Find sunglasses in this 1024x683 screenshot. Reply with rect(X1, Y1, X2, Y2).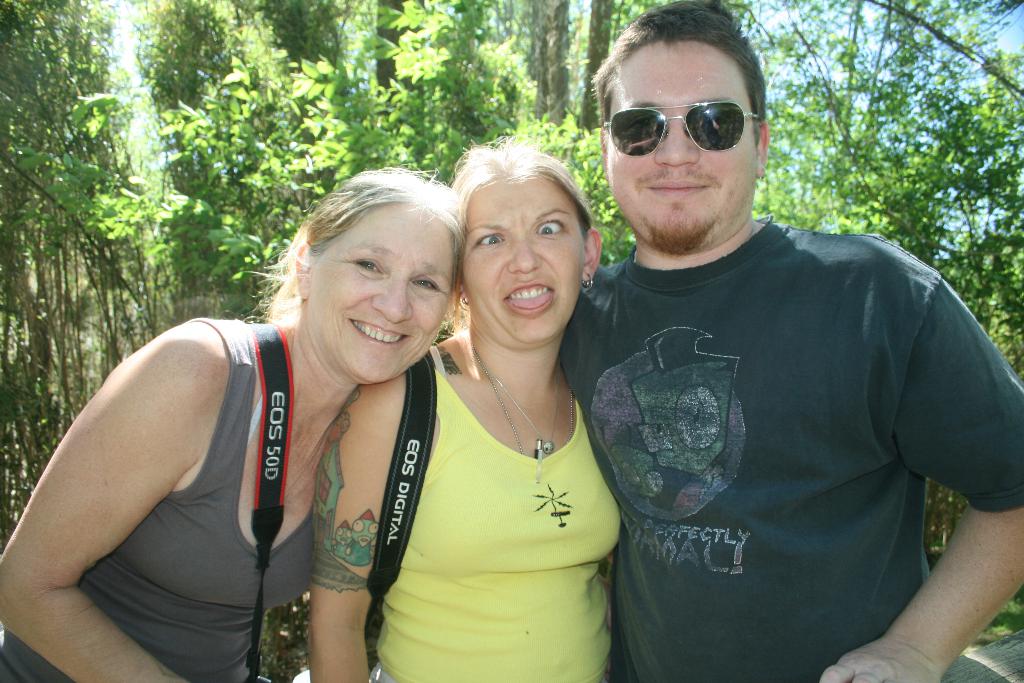
rect(606, 102, 766, 157).
